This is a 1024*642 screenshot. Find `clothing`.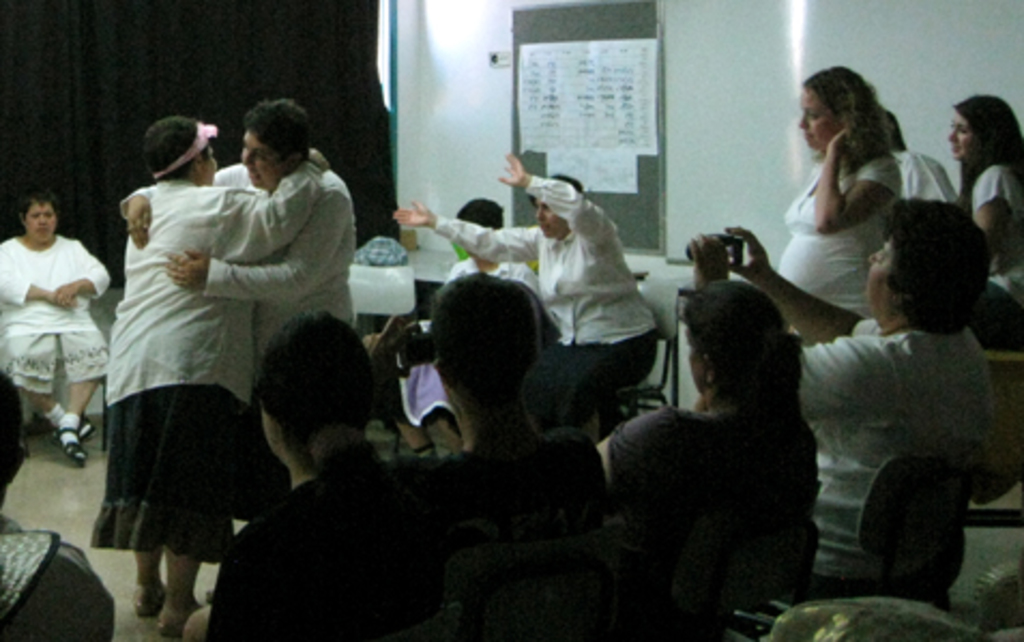
Bounding box: [left=876, top=144, right=966, bottom=204].
